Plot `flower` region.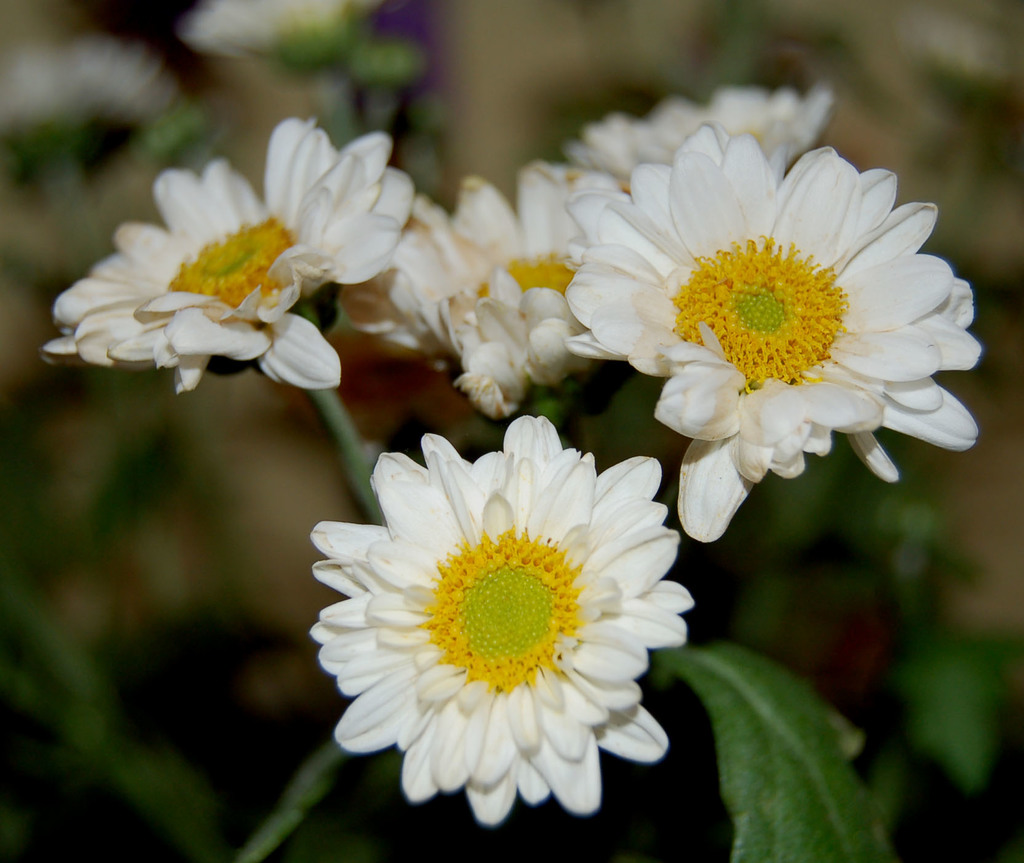
Plotted at locate(44, 118, 417, 395).
